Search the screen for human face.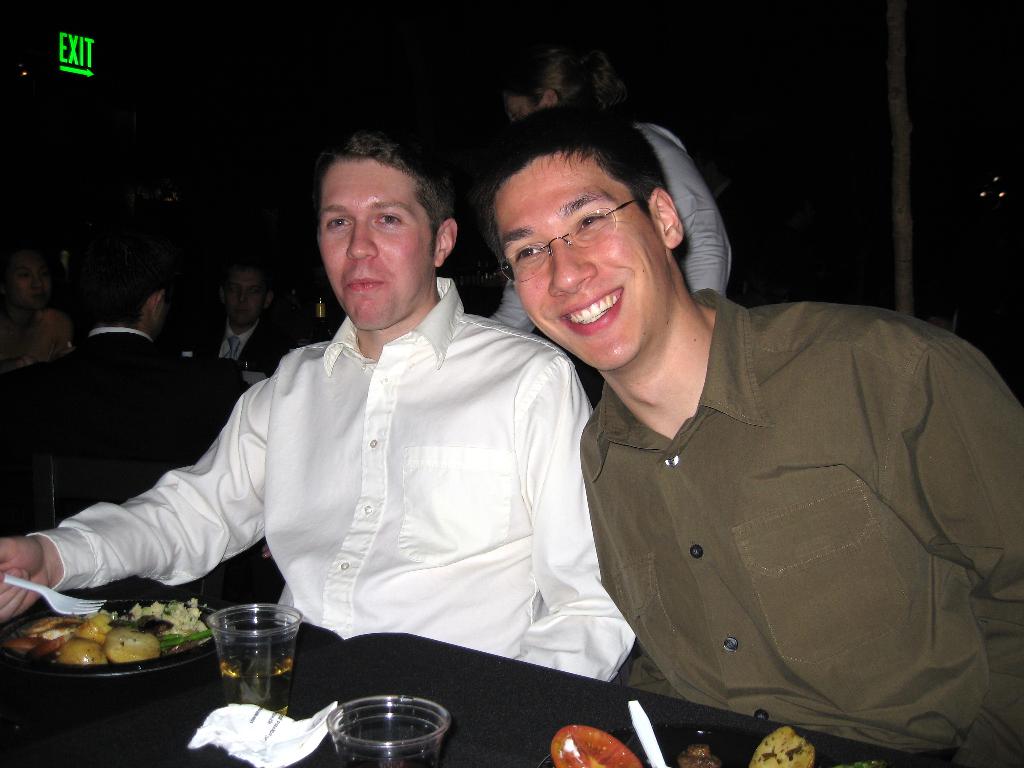
Found at bbox(492, 141, 668, 372).
